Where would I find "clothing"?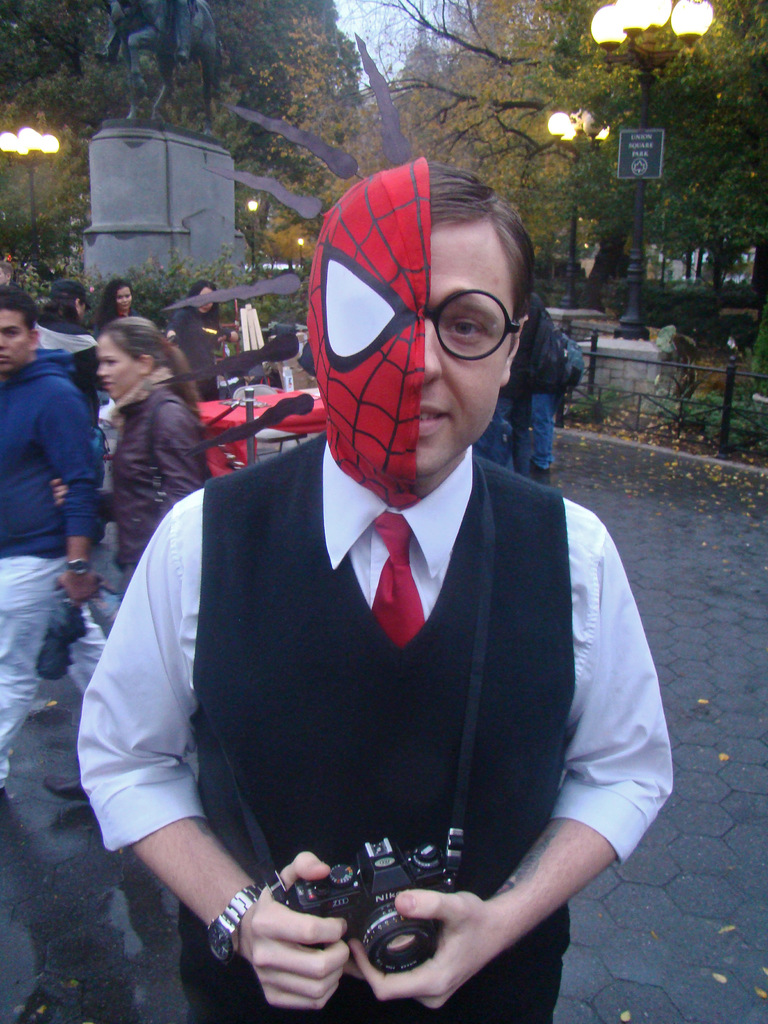
At Rect(97, 310, 143, 335).
